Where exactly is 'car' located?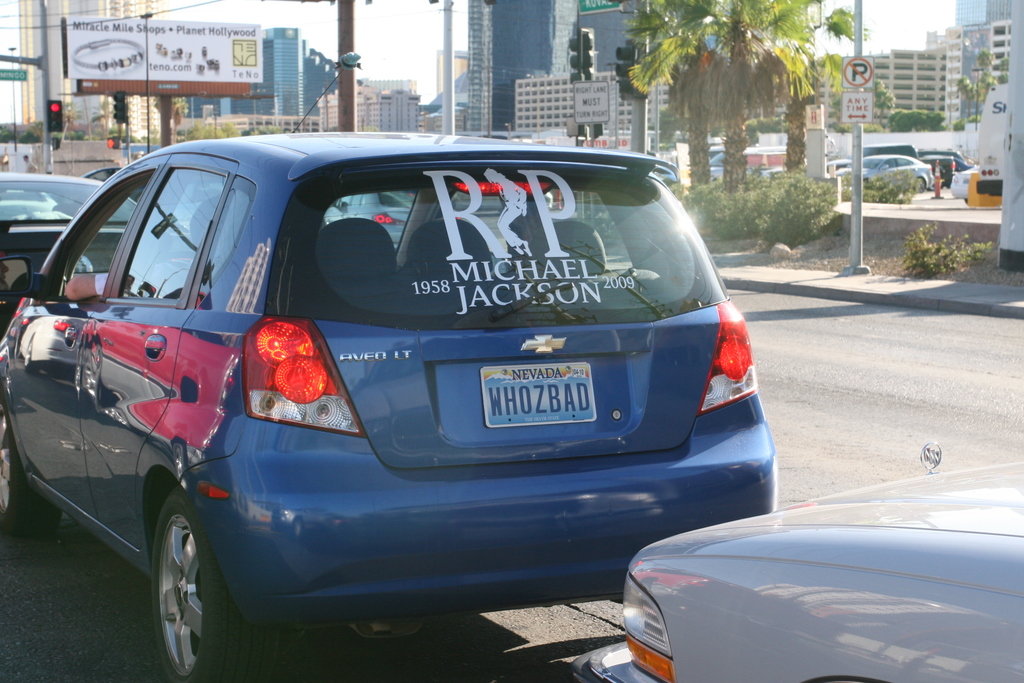
Its bounding box is (950,162,979,203).
